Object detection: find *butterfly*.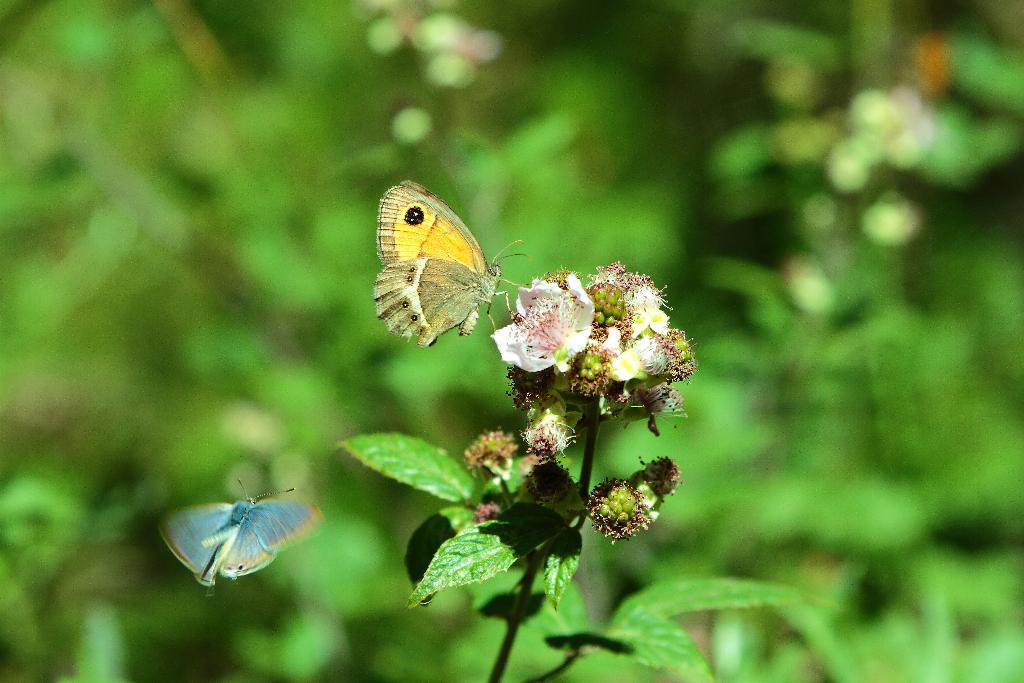
156 477 320 586.
